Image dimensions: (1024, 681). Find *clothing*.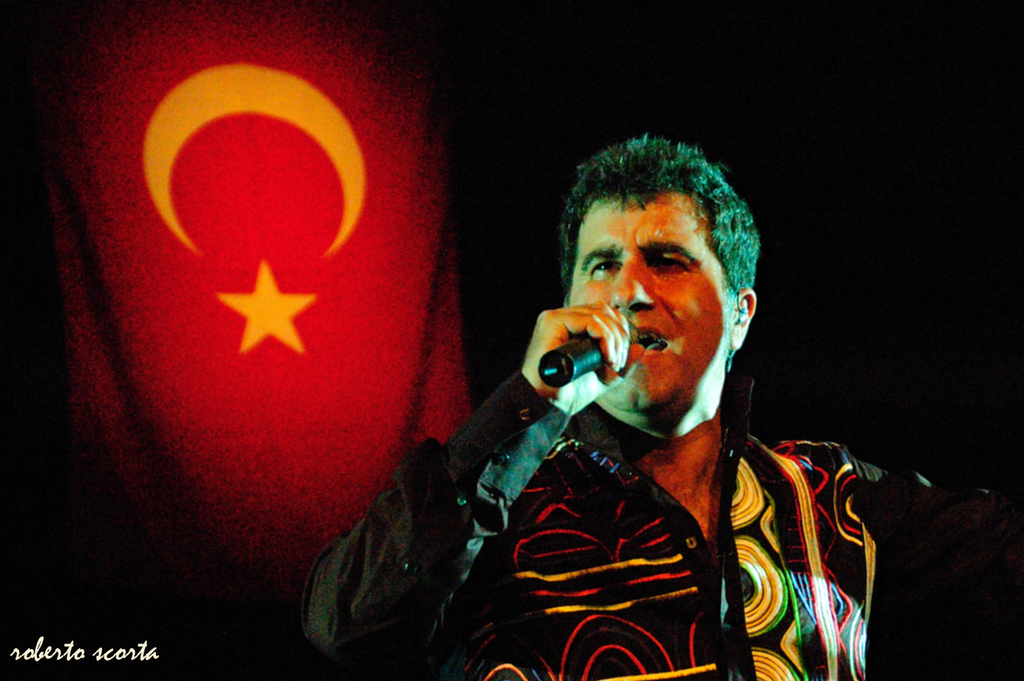
<bbox>302, 372, 1023, 680</bbox>.
